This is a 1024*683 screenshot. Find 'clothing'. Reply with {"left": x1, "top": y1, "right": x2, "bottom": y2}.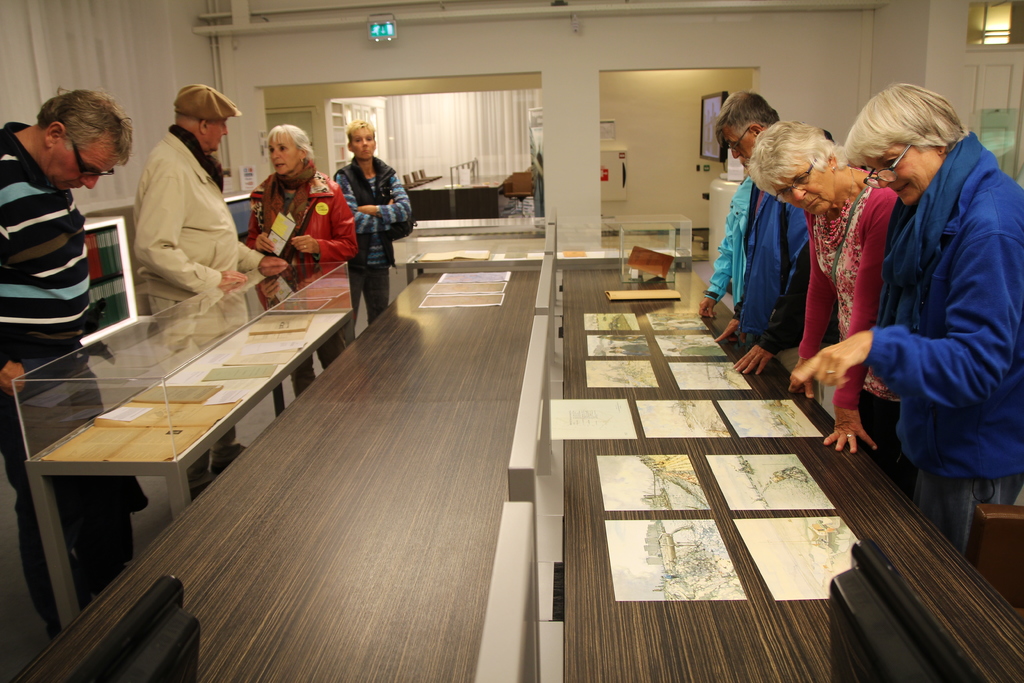
{"left": 733, "top": 188, "right": 811, "bottom": 363}.
